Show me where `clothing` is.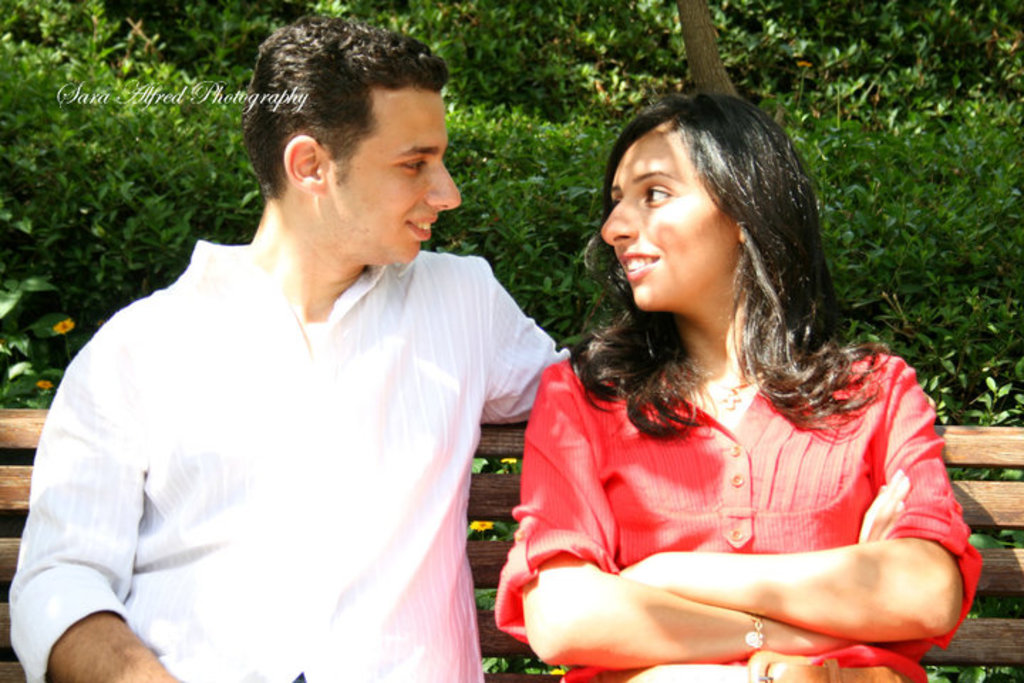
`clothing` is at [left=549, top=272, right=949, bottom=640].
